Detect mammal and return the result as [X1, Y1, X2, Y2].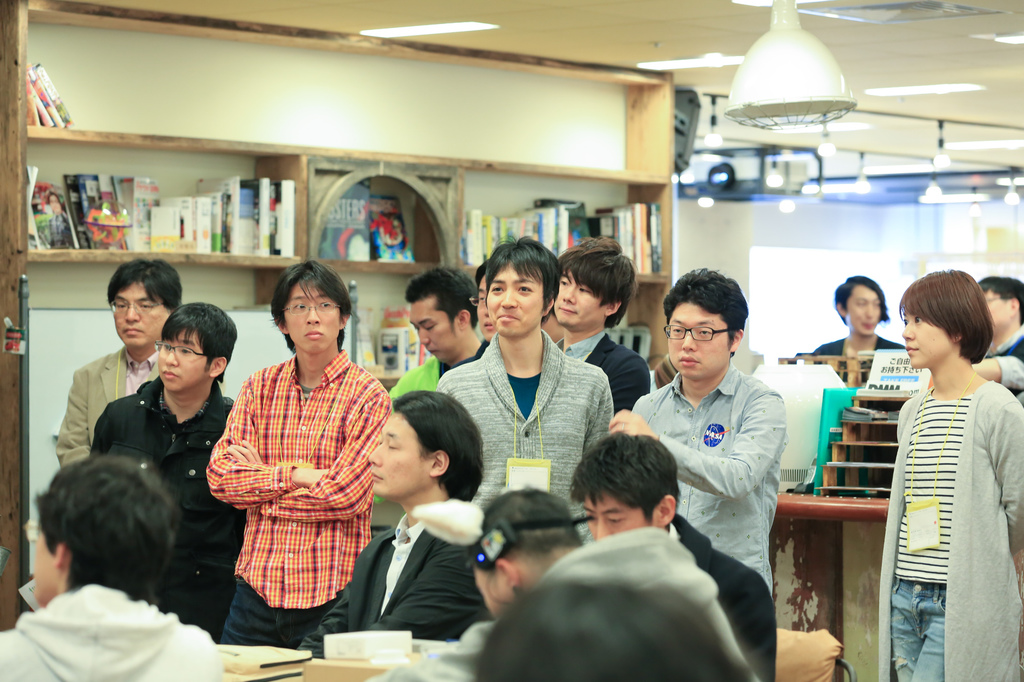
[877, 266, 1023, 679].
